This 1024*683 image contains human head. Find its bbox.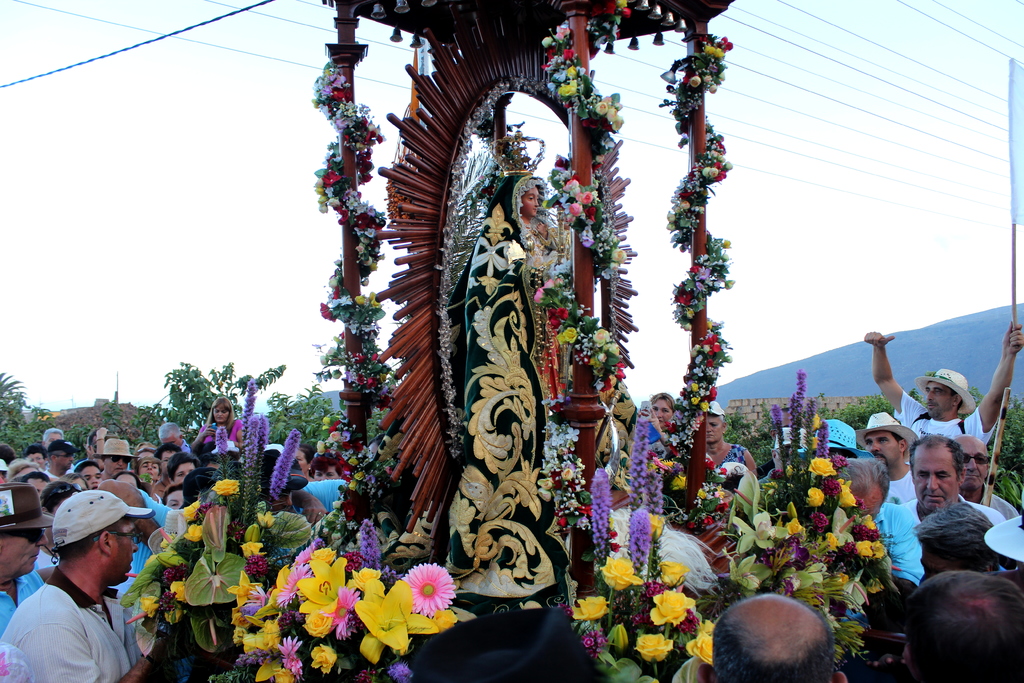
select_region(198, 449, 221, 470).
